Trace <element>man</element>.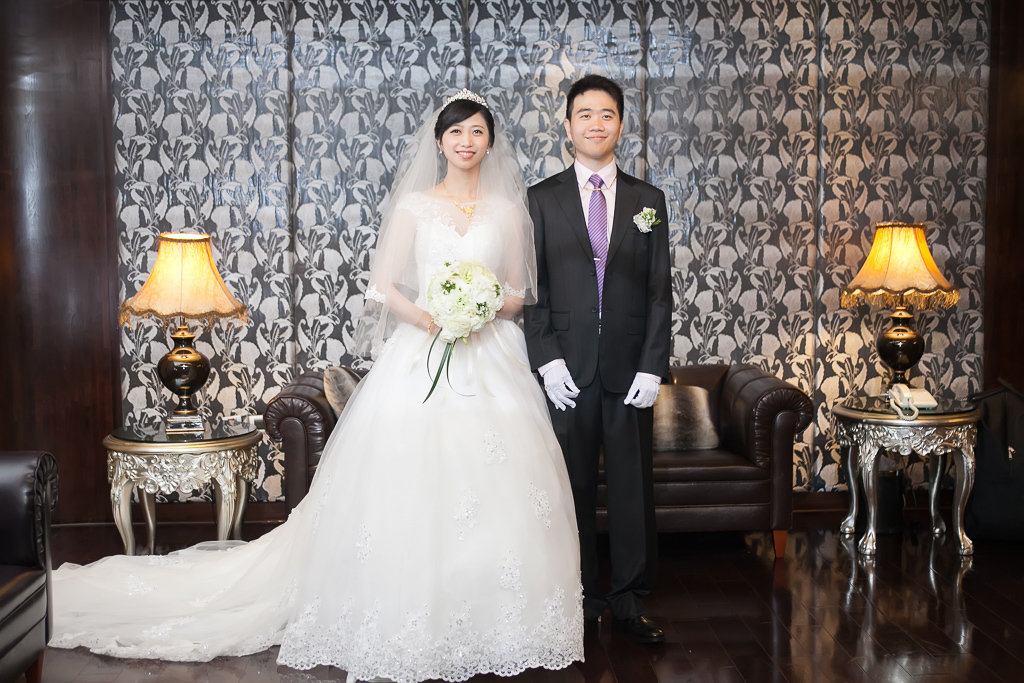
Traced to crop(525, 71, 679, 643).
